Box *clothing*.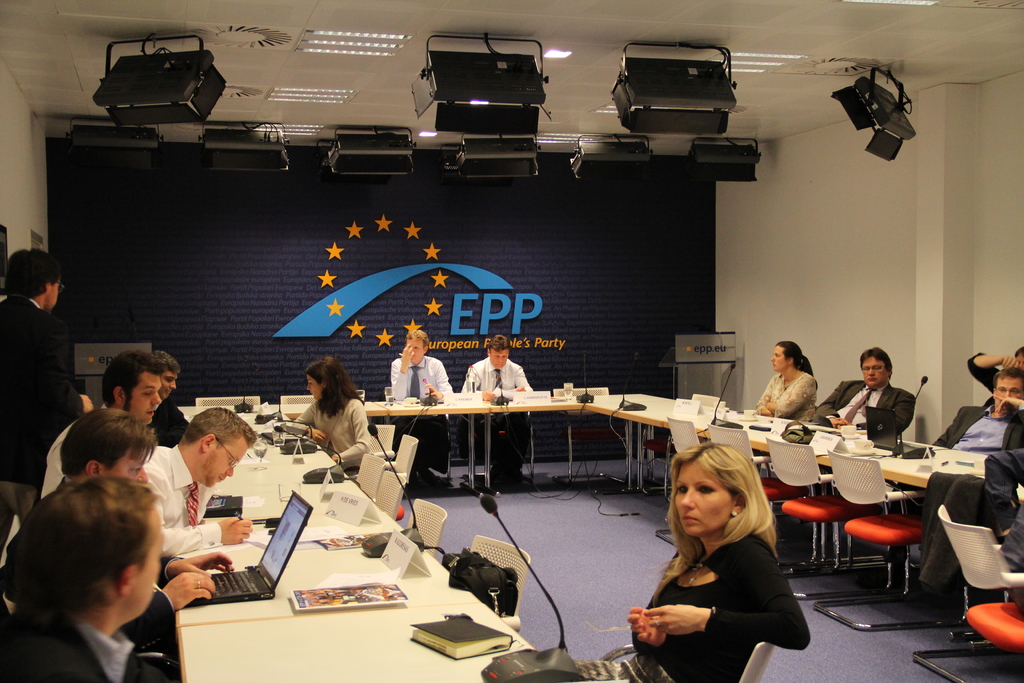
<region>812, 386, 927, 434</region>.
